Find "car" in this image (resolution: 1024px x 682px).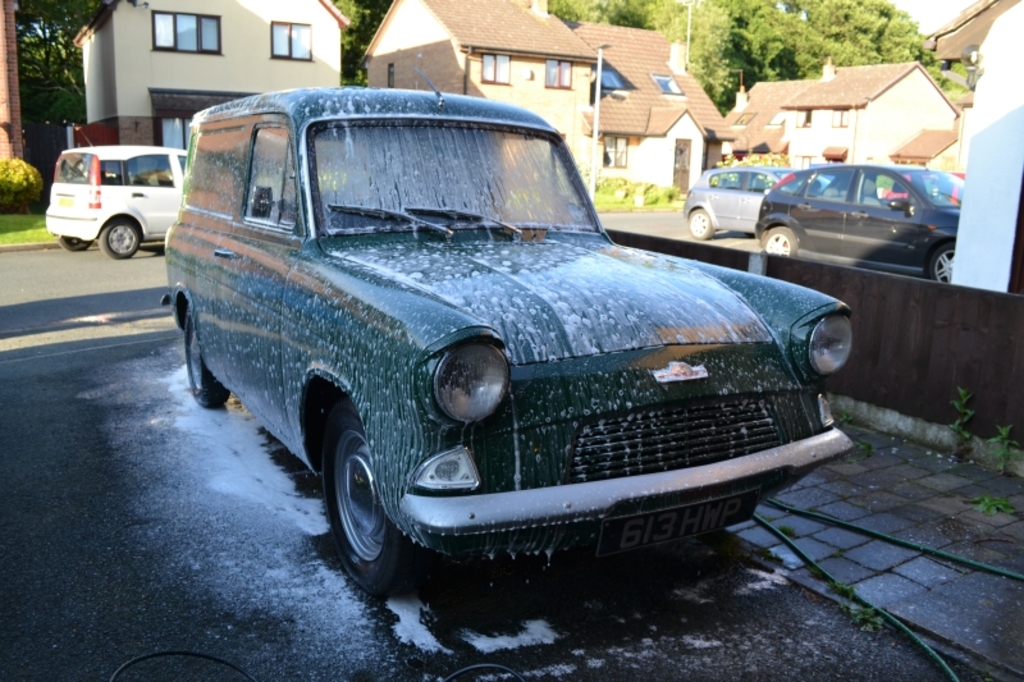
36,142,188,253.
